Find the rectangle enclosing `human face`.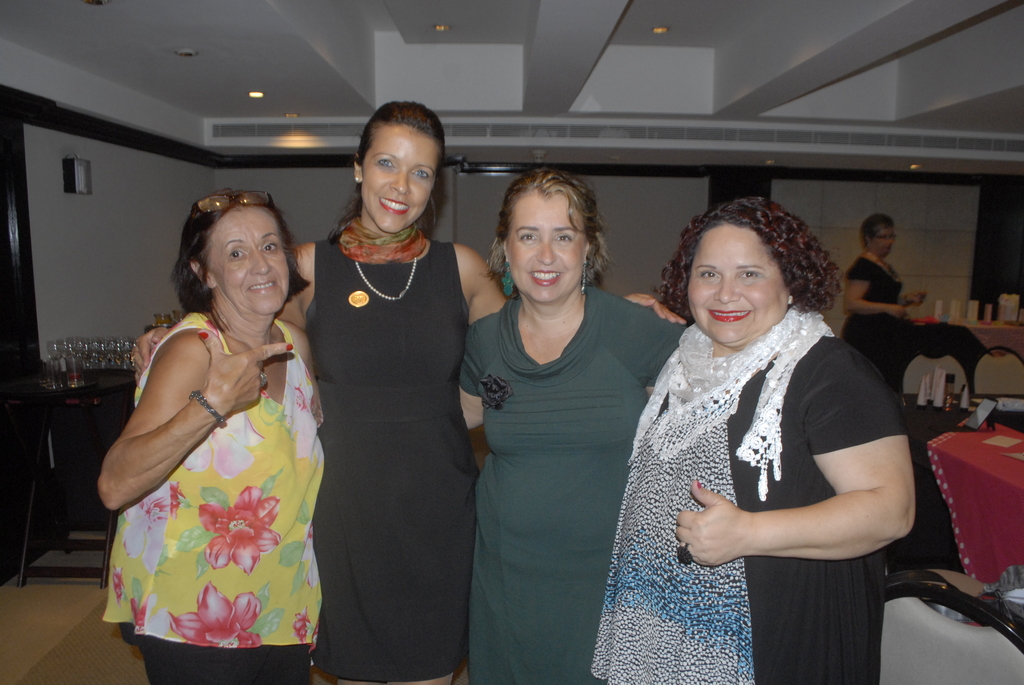
bbox=(360, 122, 440, 229).
